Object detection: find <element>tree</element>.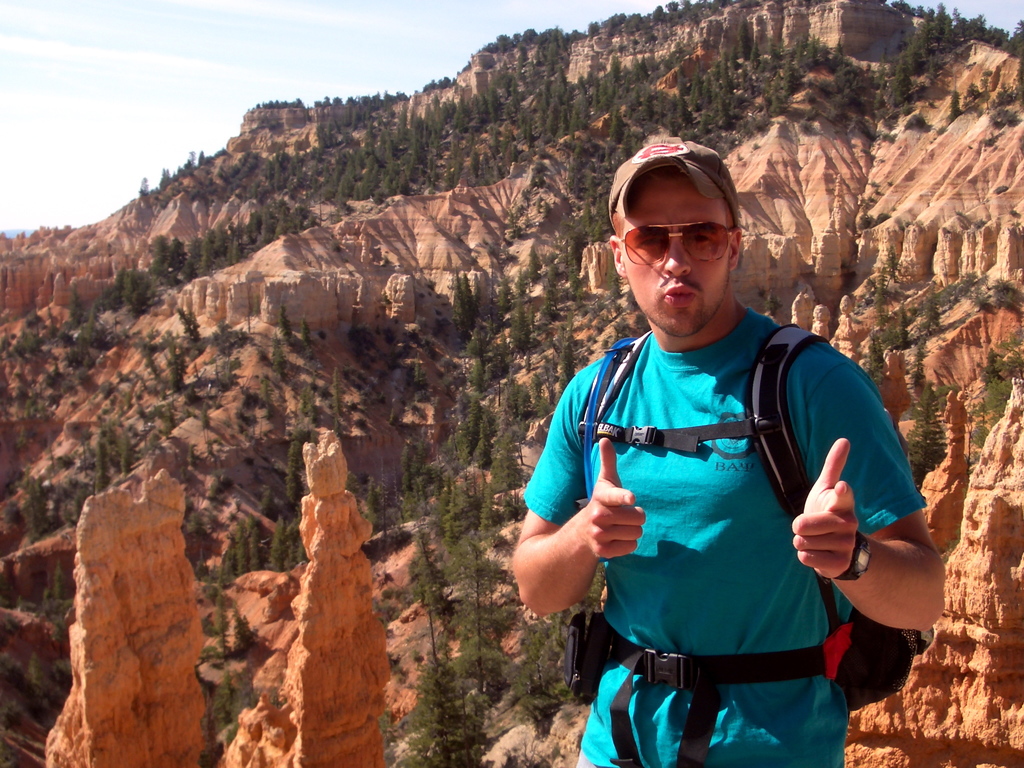
BBox(182, 383, 202, 406).
